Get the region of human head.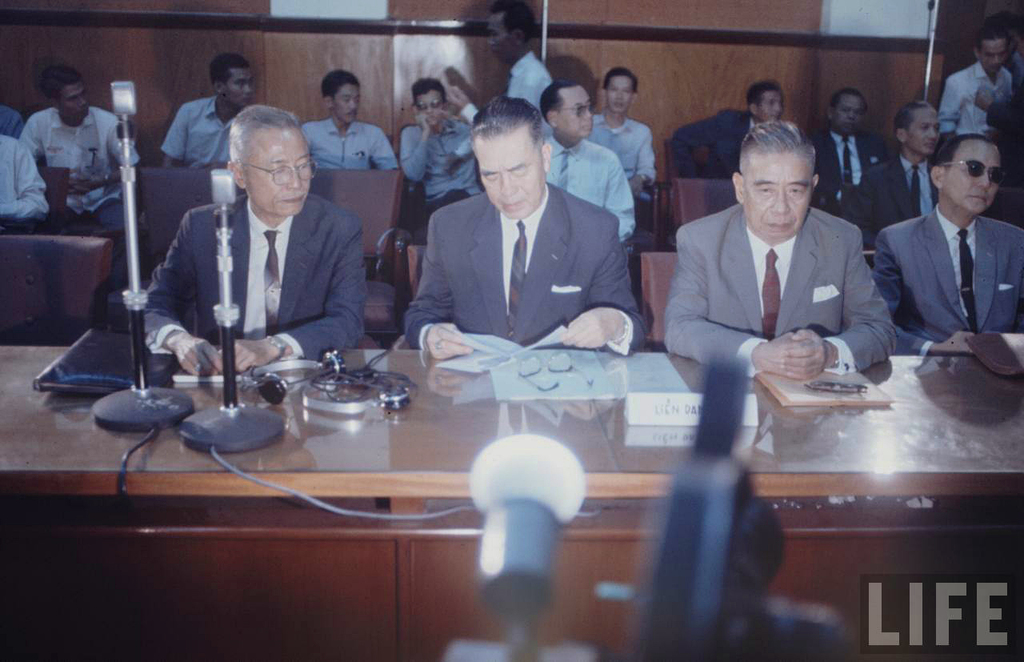
bbox=(488, 3, 535, 70).
